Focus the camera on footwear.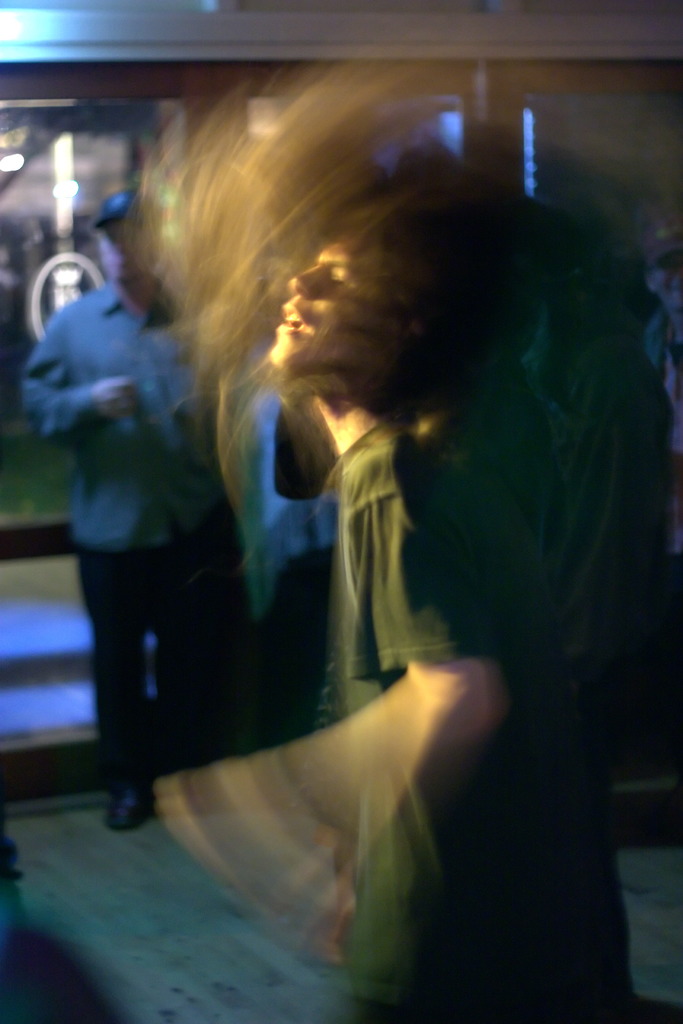
Focus region: select_region(103, 788, 154, 833).
